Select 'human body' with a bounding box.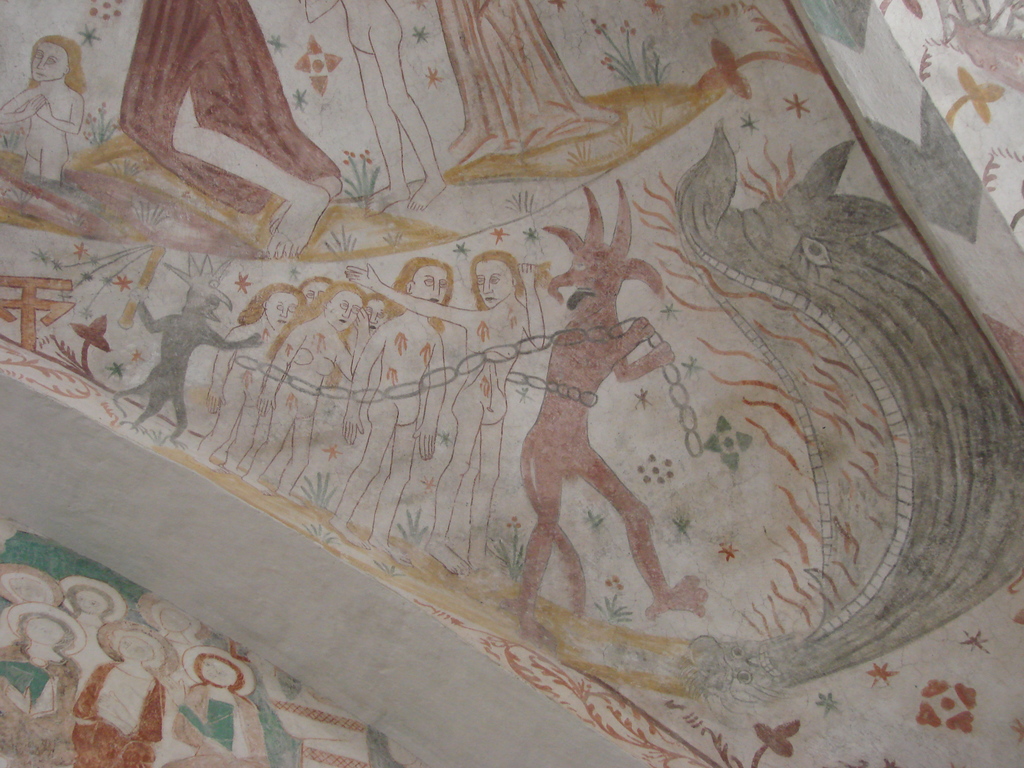
locate(70, 611, 172, 767).
